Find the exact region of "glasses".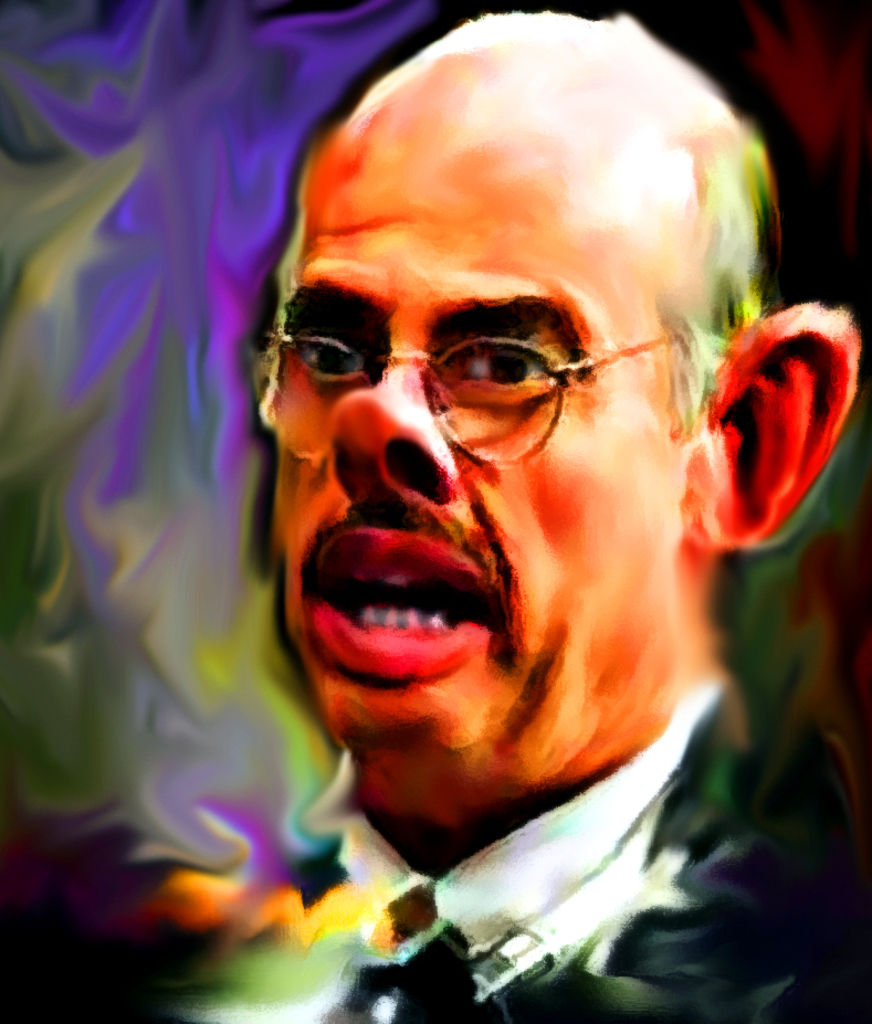
Exact region: [274, 281, 707, 432].
